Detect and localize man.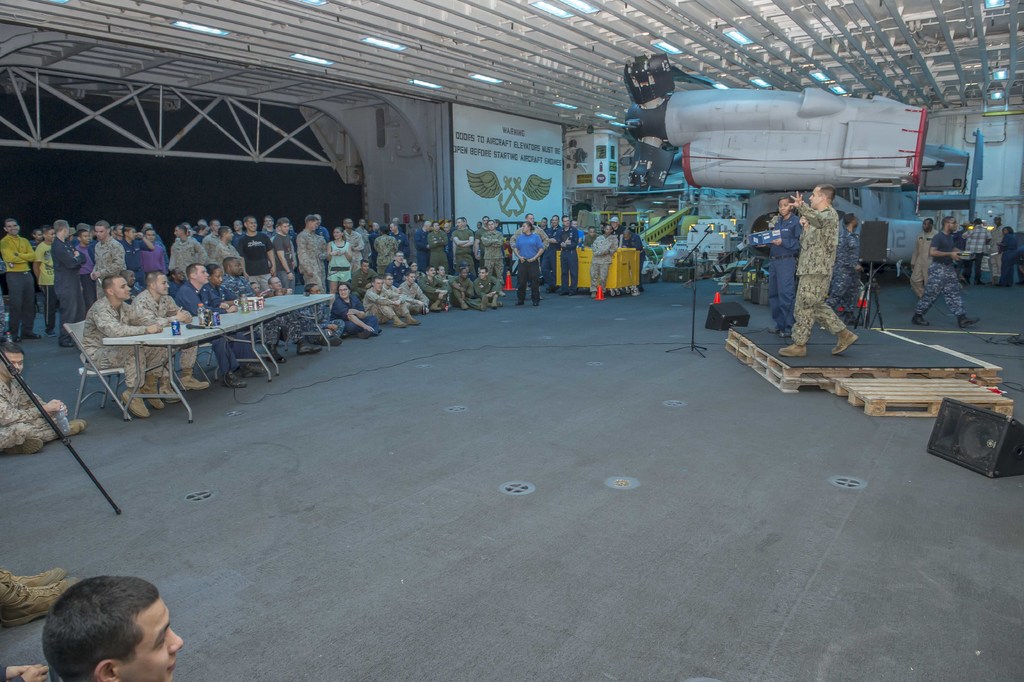
Localized at 134, 270, 210, 401.
